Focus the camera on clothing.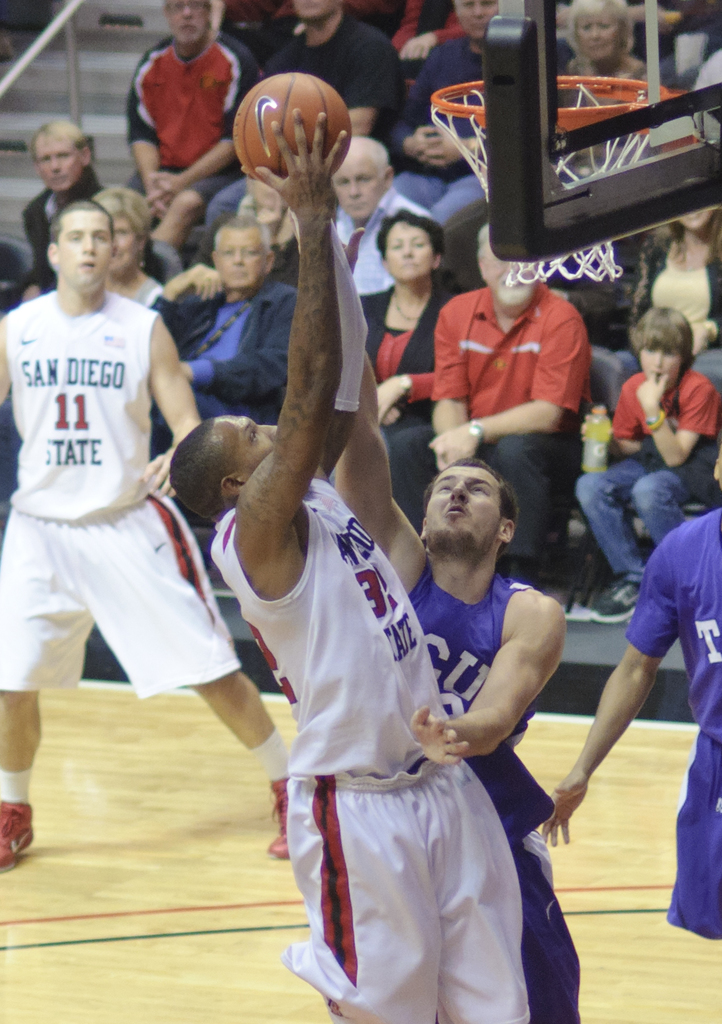
Focus region: rect(391, 560, 607, 1023).
